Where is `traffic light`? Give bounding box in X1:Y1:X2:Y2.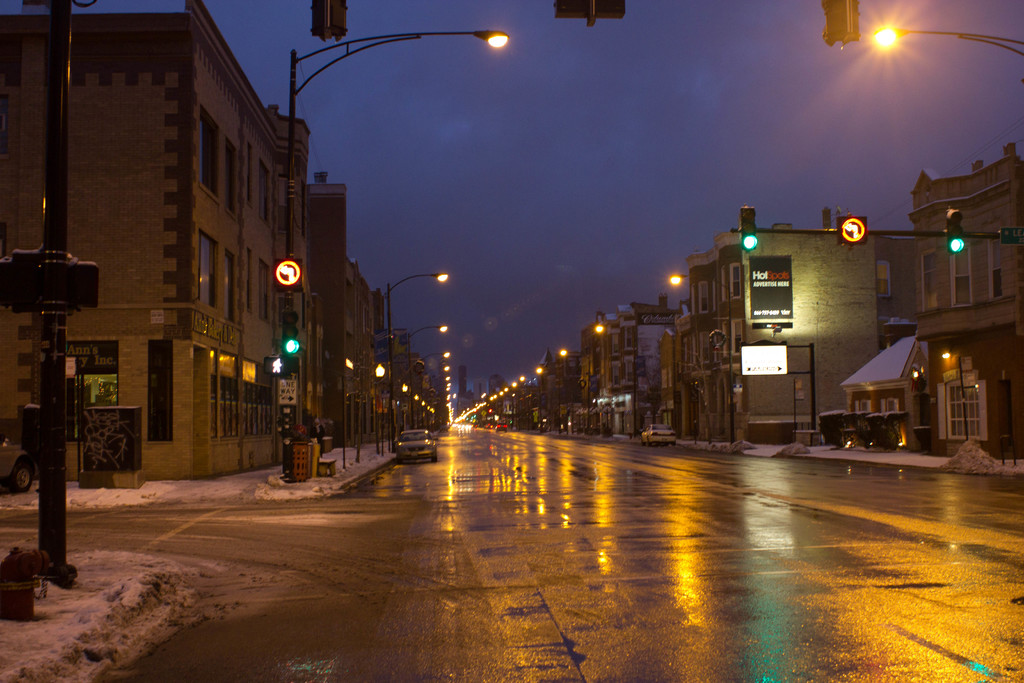
820:0:861:49.
